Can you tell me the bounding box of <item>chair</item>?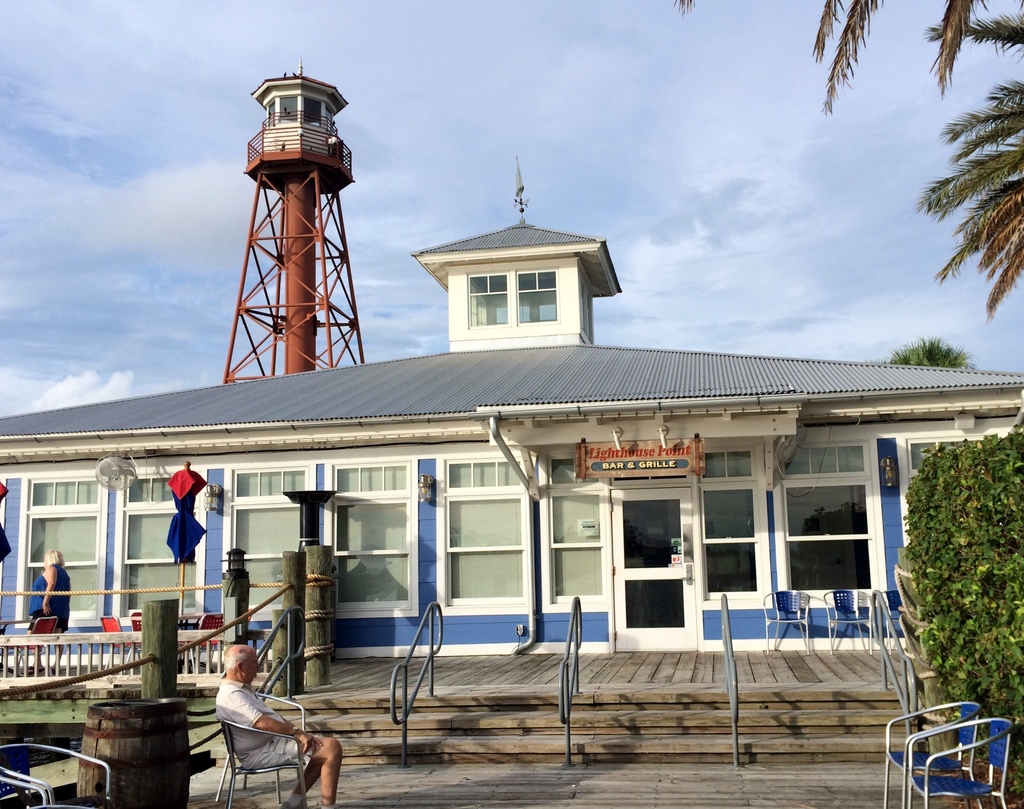
756 591 813 655.
